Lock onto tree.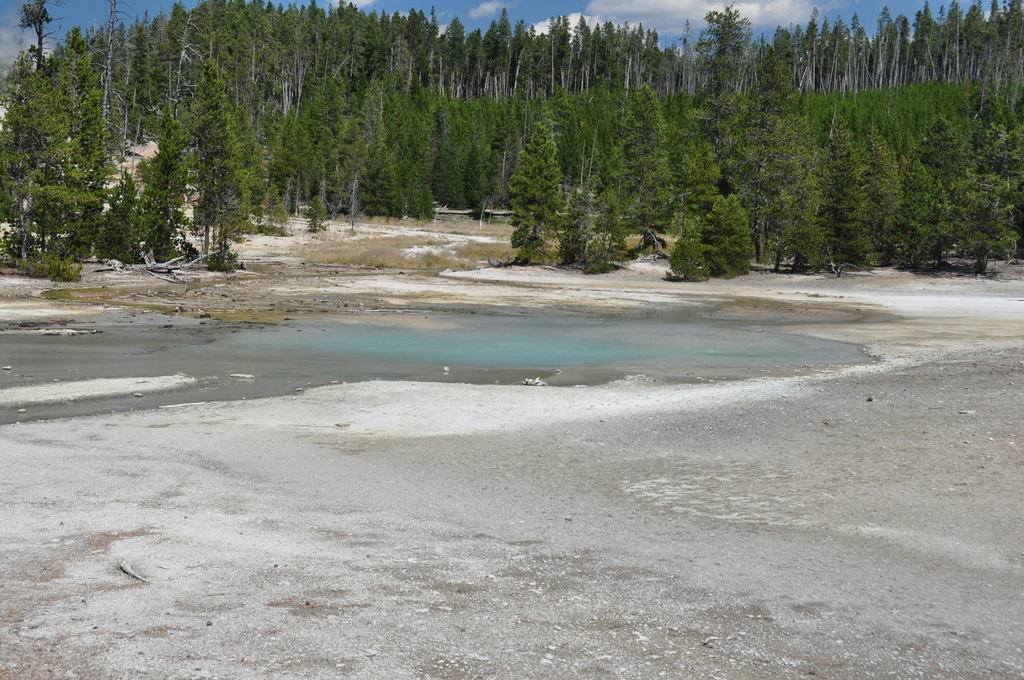
Locked: BBox(662, 229, 703, 283).
